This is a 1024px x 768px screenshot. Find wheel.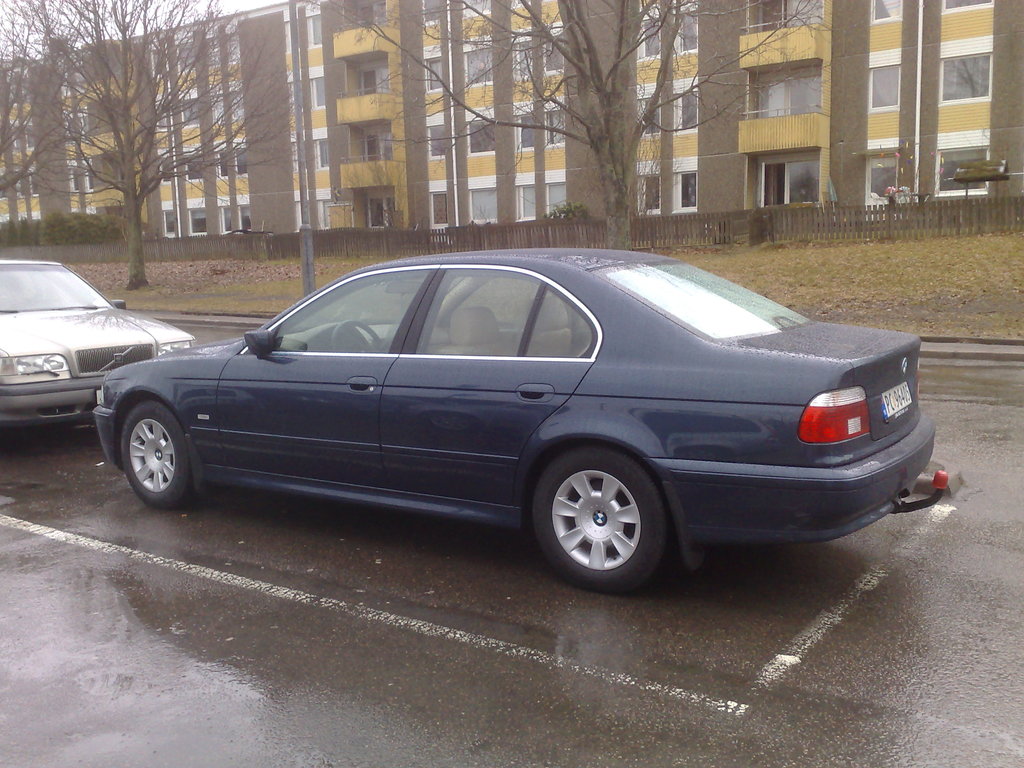
Bounding box: {"left": 529, "top": 459, "right": 669, "bottom": 578}.
